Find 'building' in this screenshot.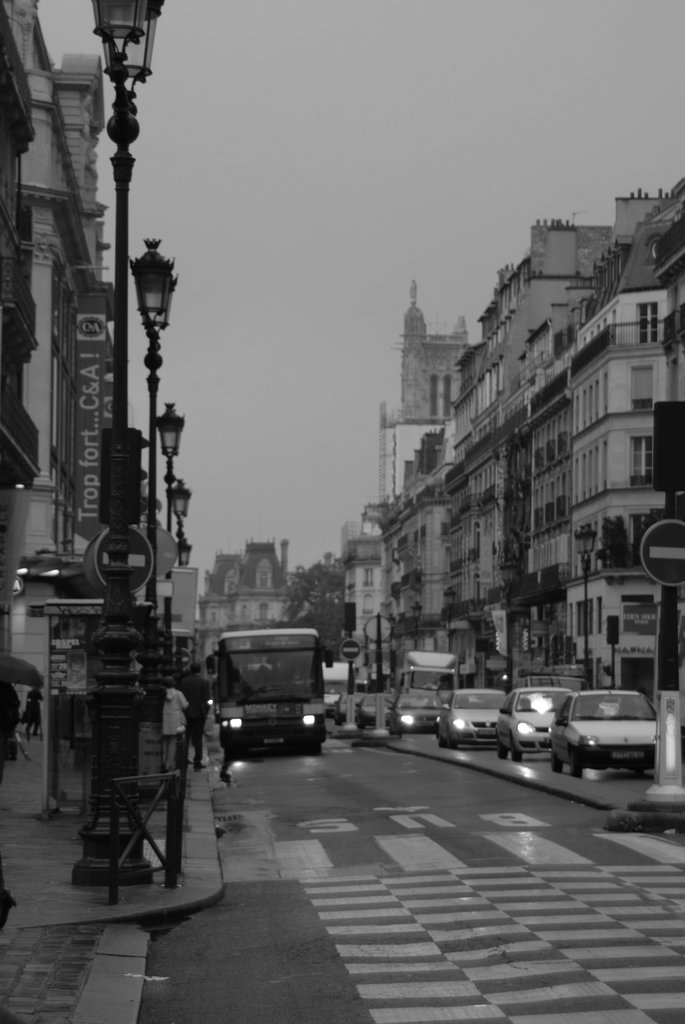
The bounding box for 'building' is BBox(187, 536, 366, 666).
